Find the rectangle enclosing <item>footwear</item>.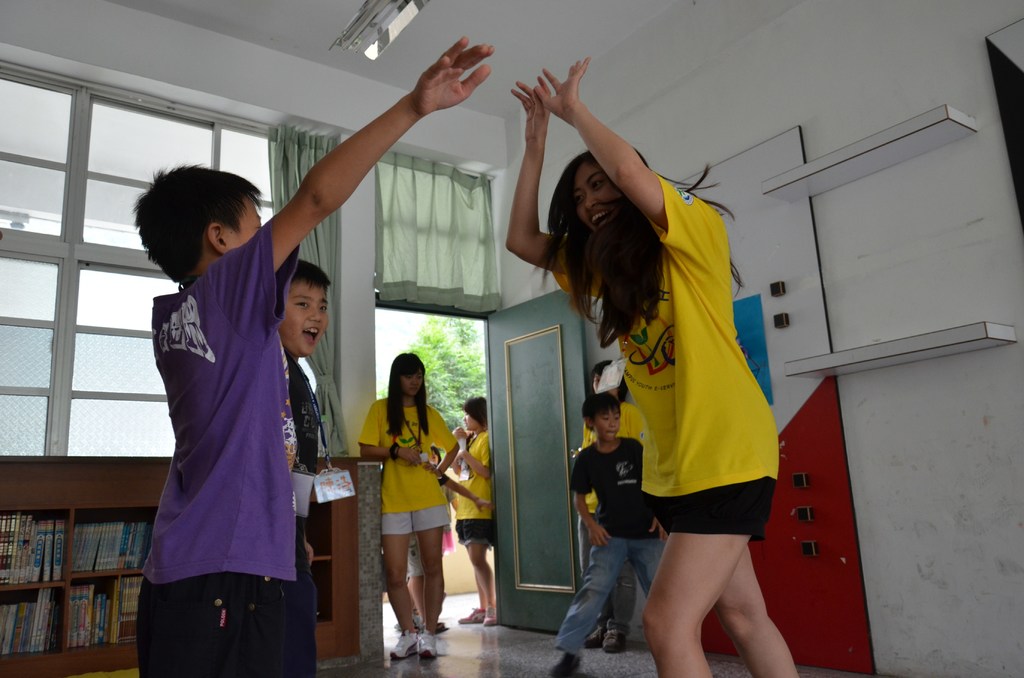
<box>604,617,627,652</box>.
